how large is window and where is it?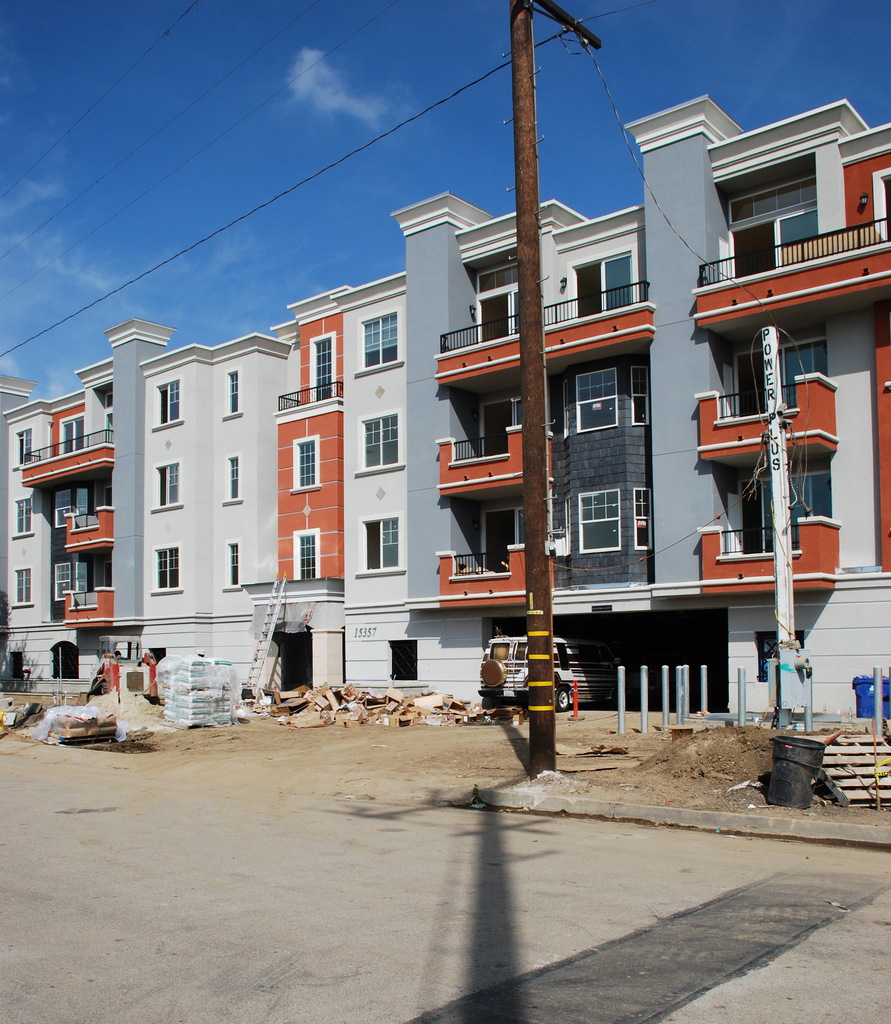
Bounding box: Rect(152, 548, 178, 591).
